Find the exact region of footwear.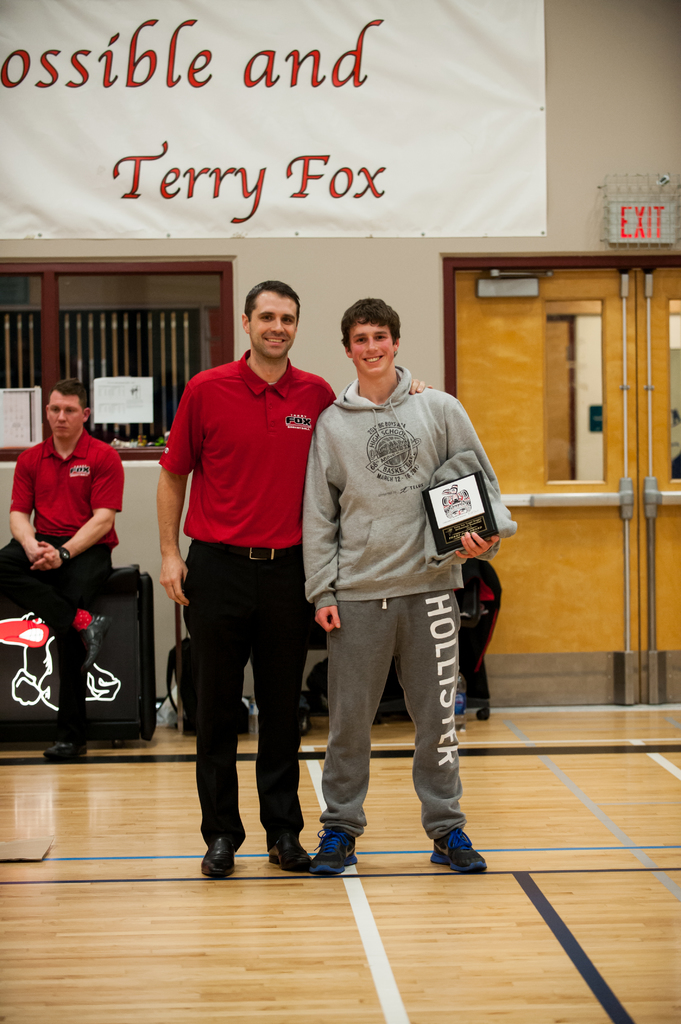
Exact region: bbox=(268, 834, 310, 870).
